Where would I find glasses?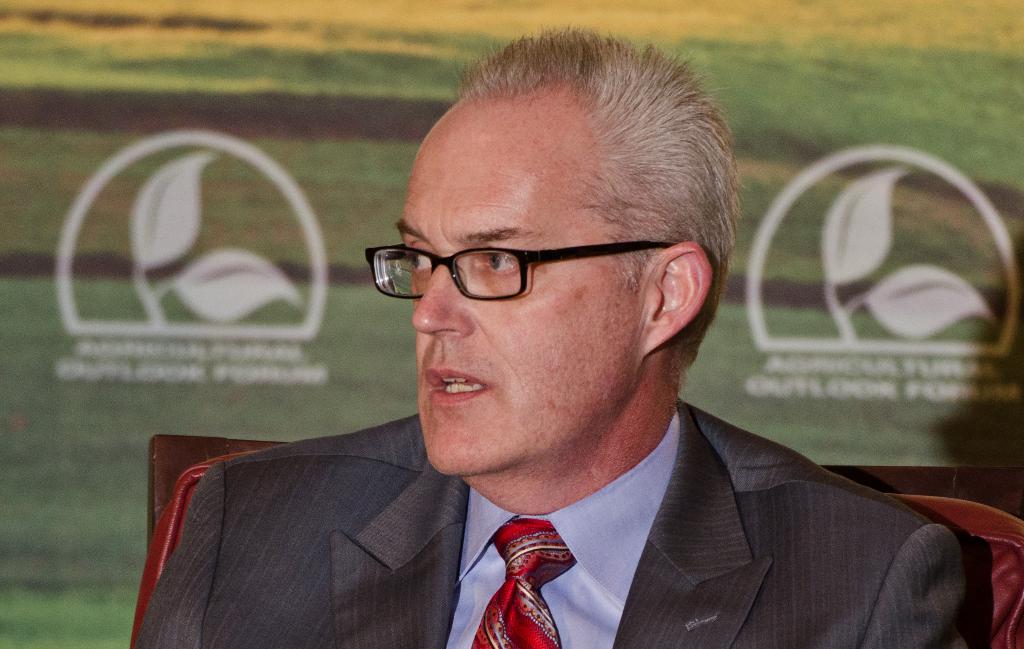
At [x1=360, y1=239, x2=692, y2=301].
